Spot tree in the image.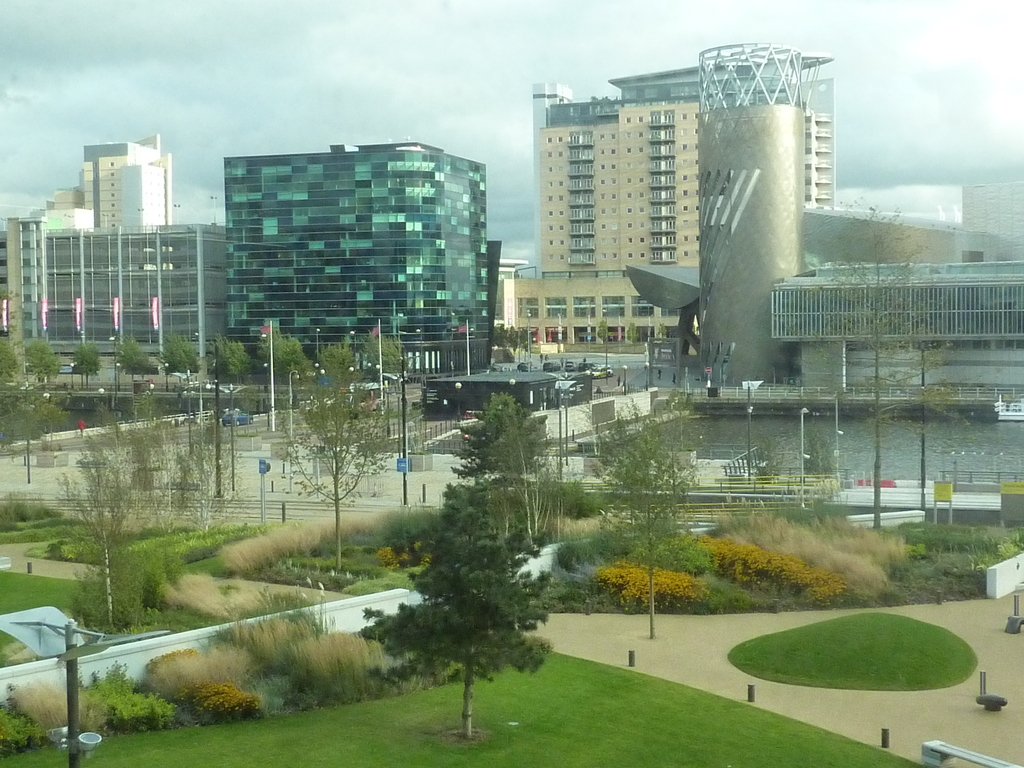
tree found at select_region(364, 376, 573, 729).
